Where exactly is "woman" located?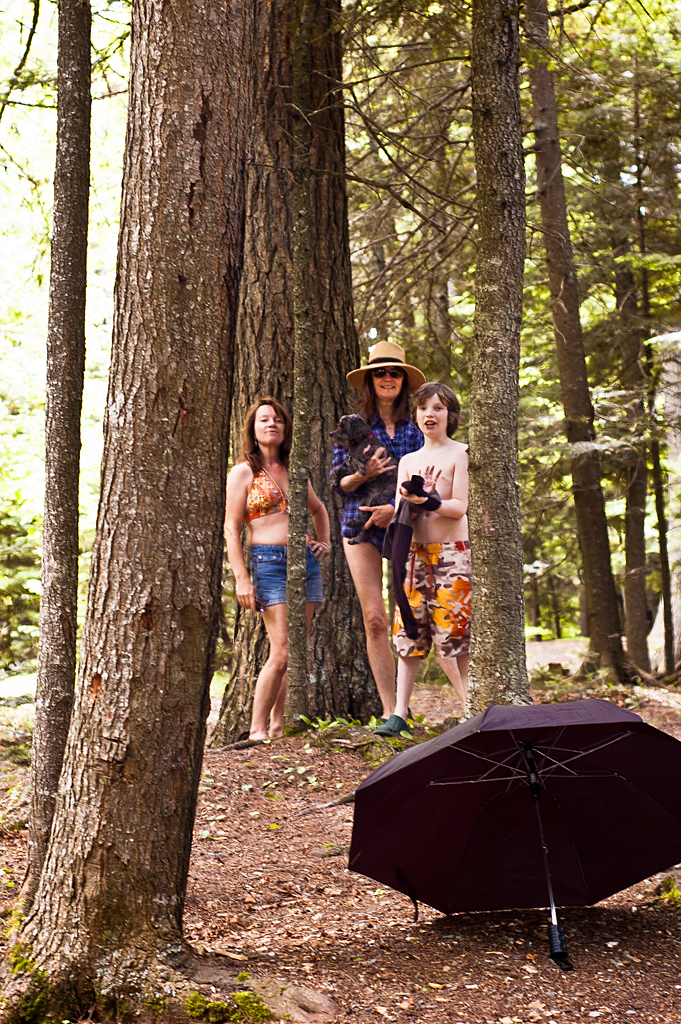
Its bounding box is box(326, 347, 441, 728).
